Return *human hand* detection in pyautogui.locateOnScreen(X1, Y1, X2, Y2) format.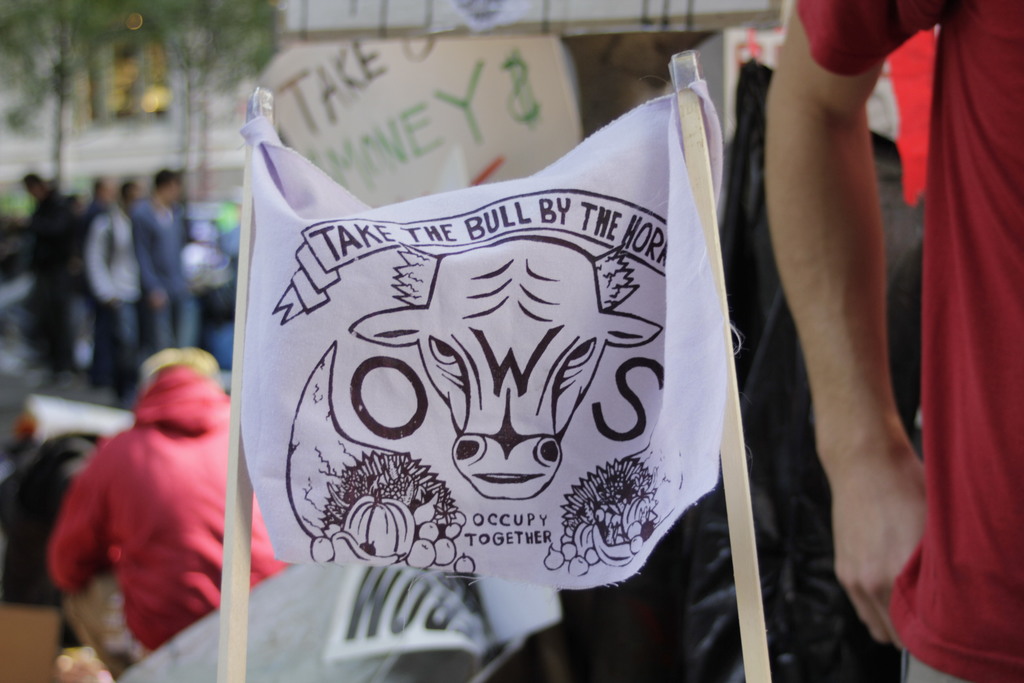
pyautogui.locateOnScreen(831, 440, 924, 651).
